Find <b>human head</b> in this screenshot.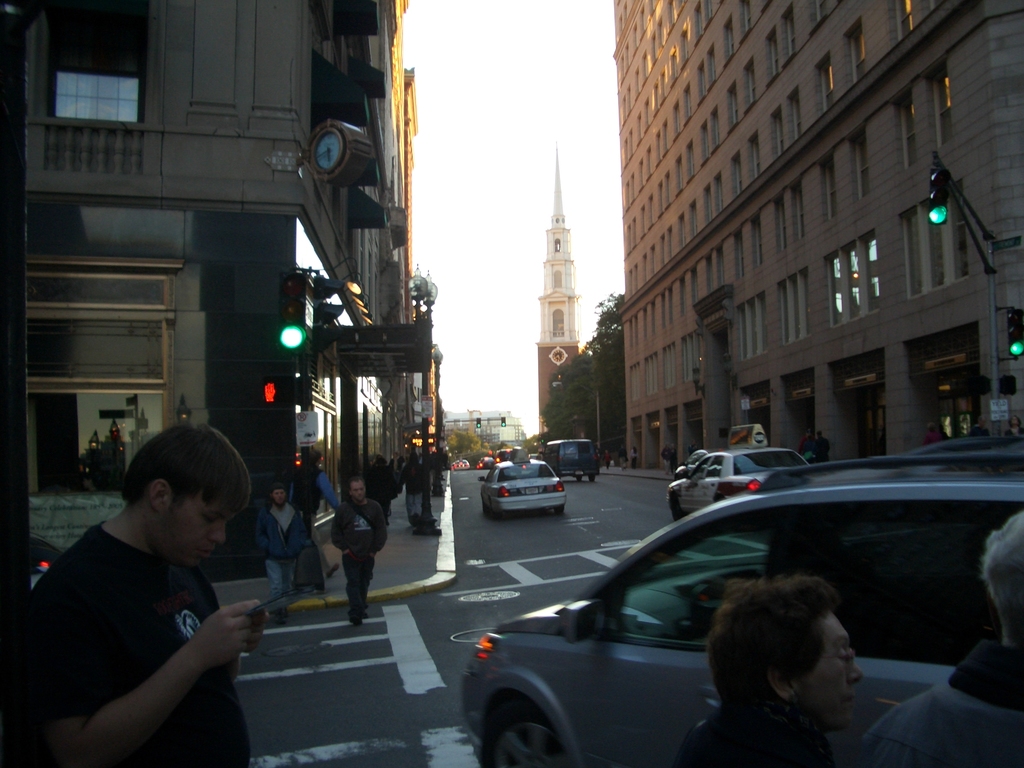
The bounding box for <b>human head</b> is left=351, top=477, right=366, bottom=502.
